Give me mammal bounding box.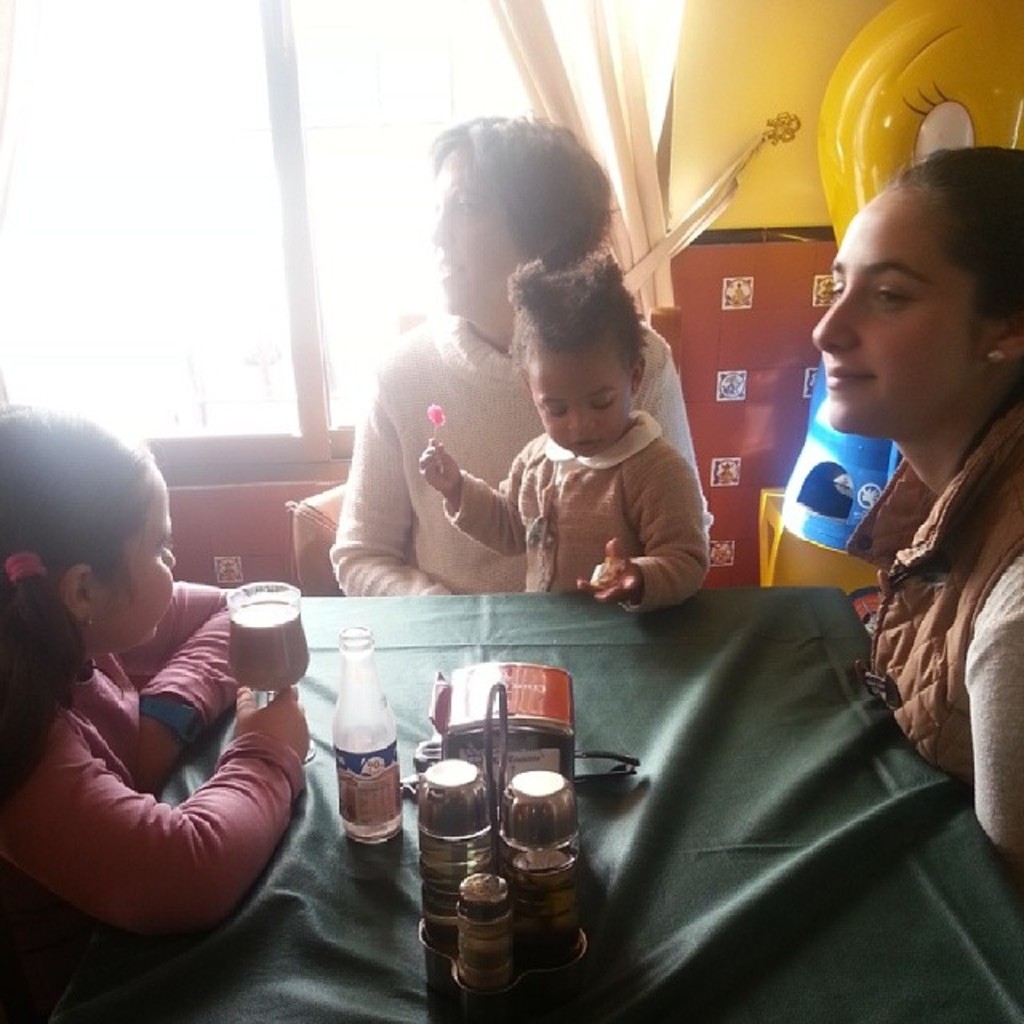
left=330, top=110, right=715, bottom=600.
